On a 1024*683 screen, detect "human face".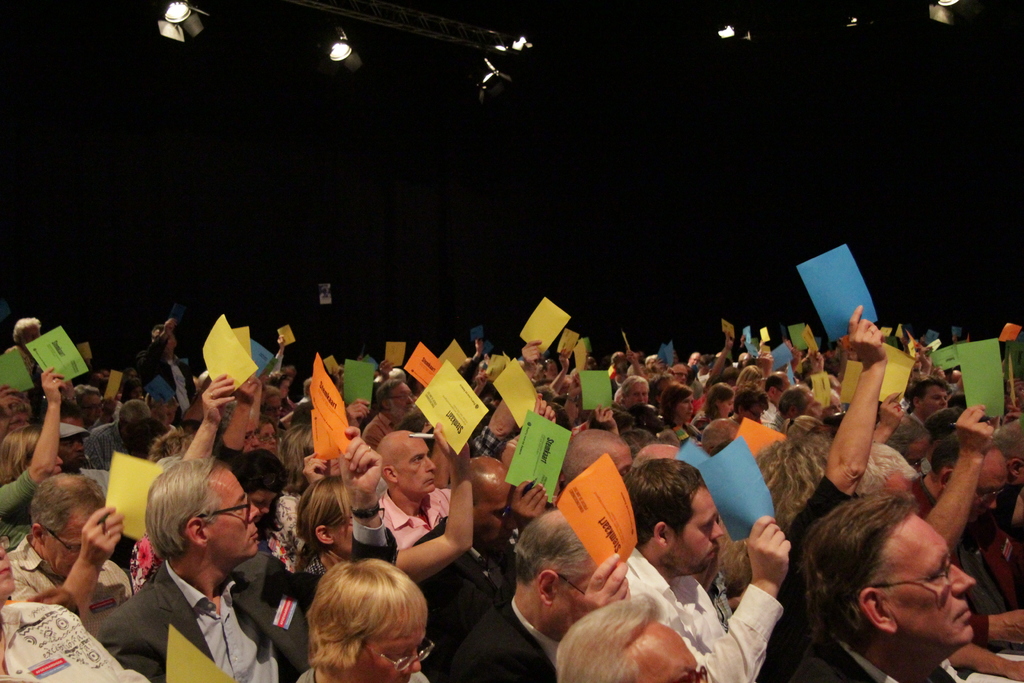
pyautogui.locateOnScreen(719, 395, 729, 420).
